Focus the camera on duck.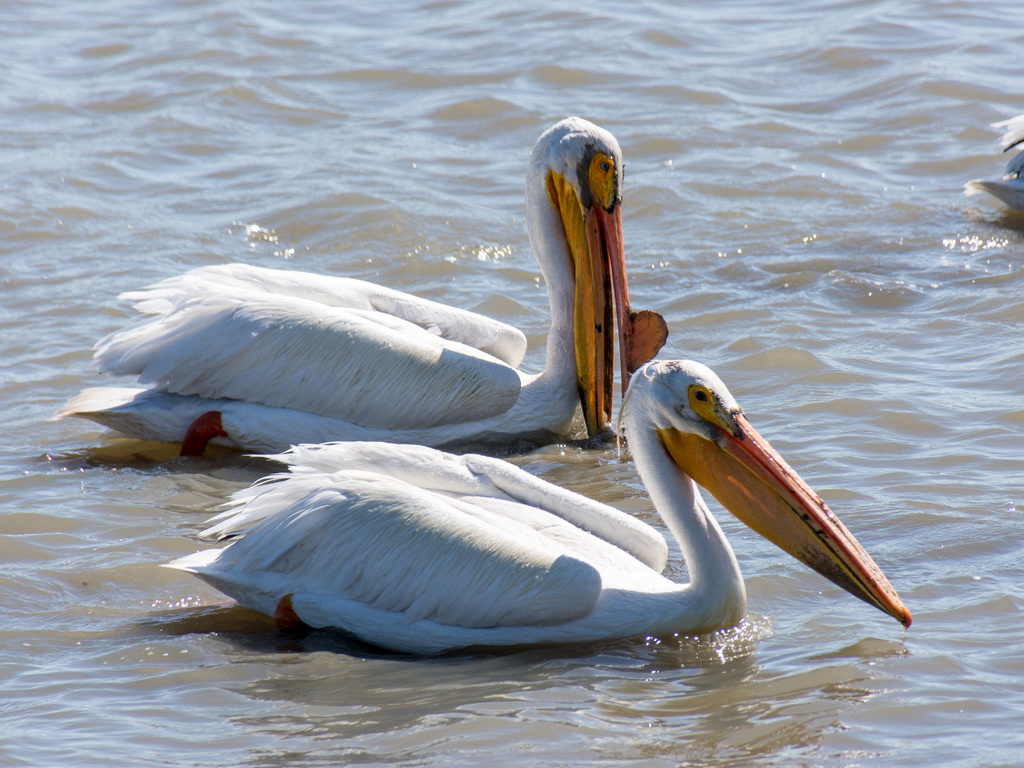
Focus region: l=47, t=109, r=676, b=452.
